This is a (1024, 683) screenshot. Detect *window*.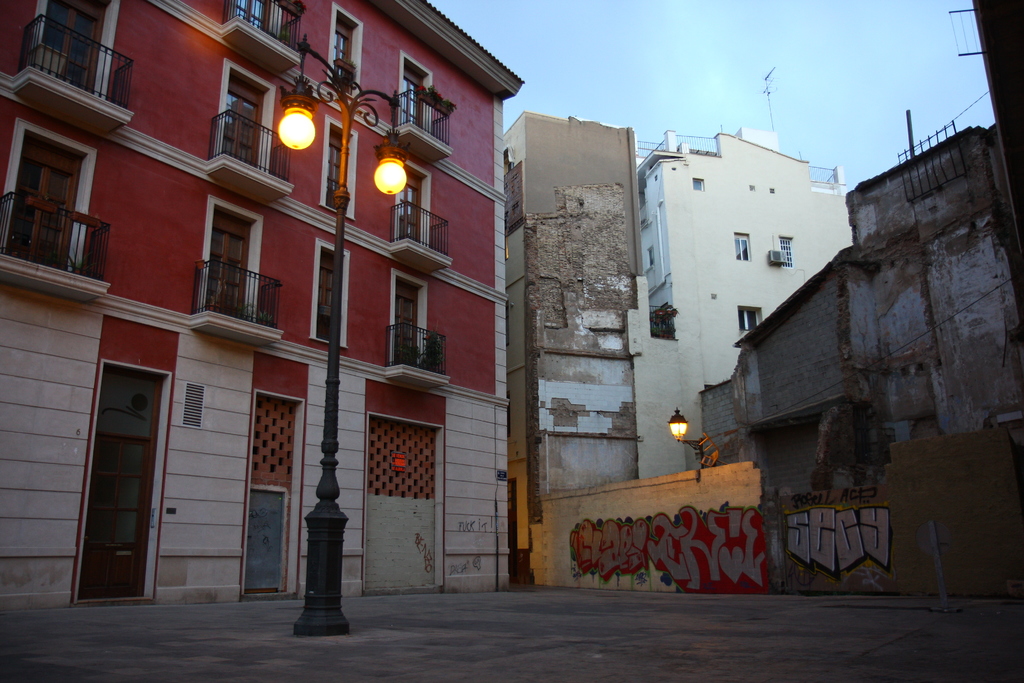
bbox(24, 0, 122, 120).
